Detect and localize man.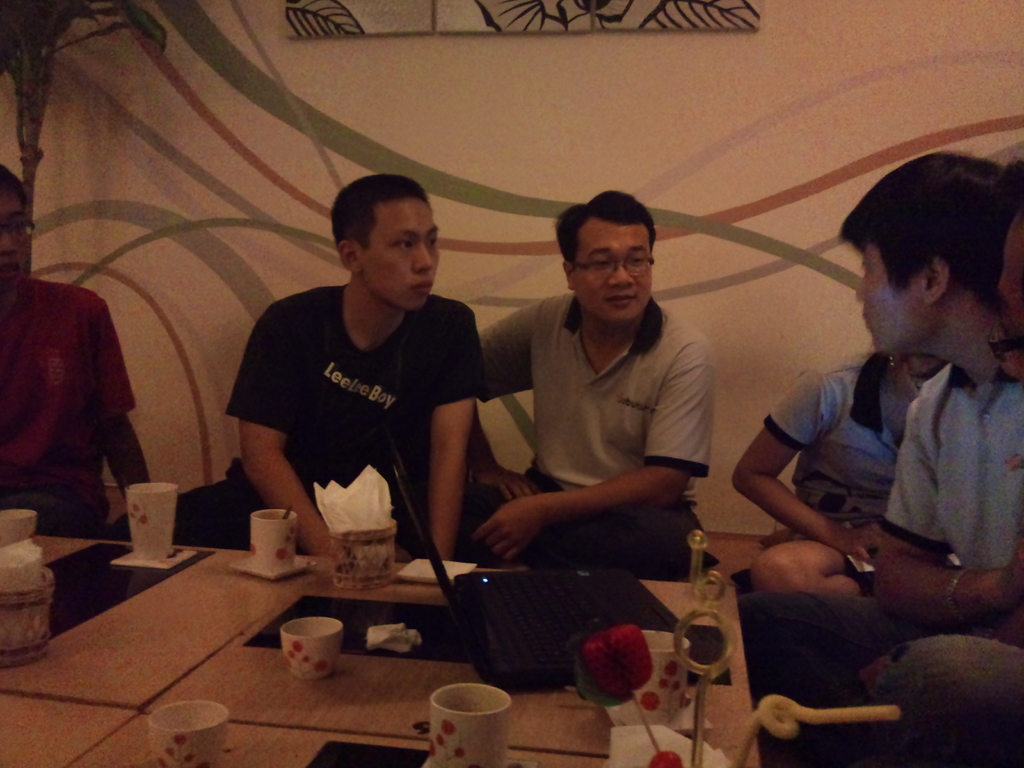
Localized at <bbox>740, 145, 1023, 696</bbox>.
